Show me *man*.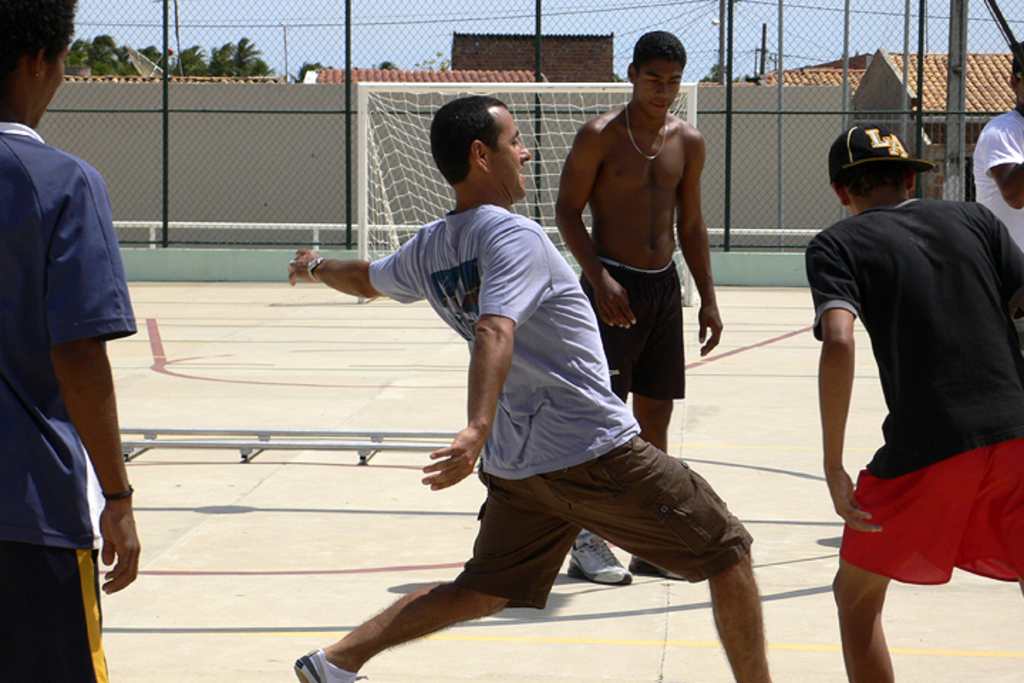
*man* is here: 971/34/1023/250.
